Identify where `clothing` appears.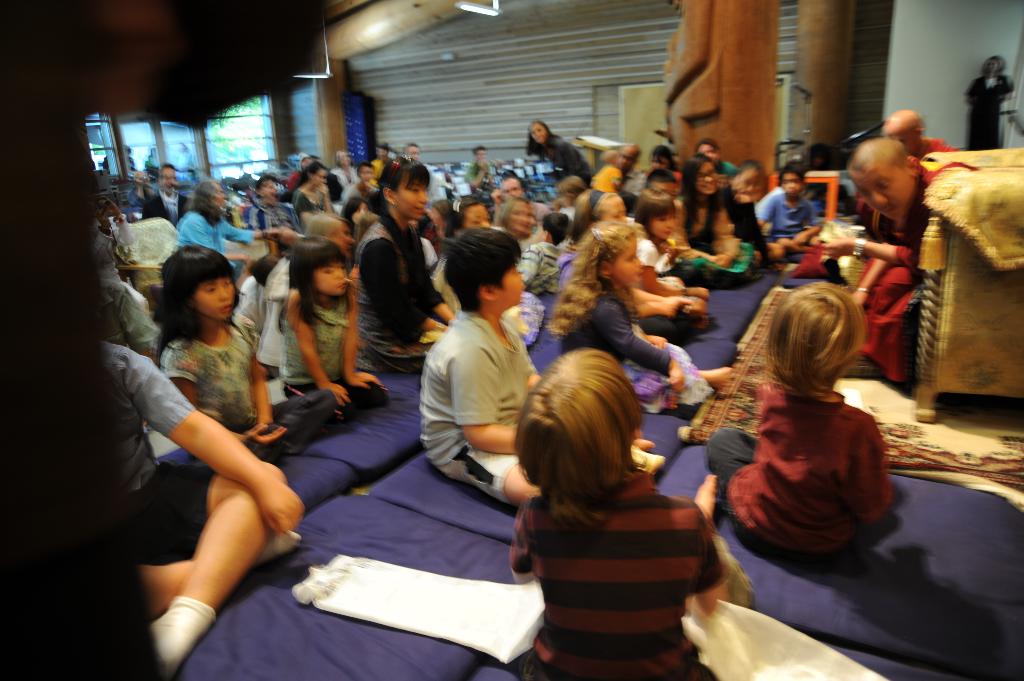
Appears at box(565, 283, 682, 423).
